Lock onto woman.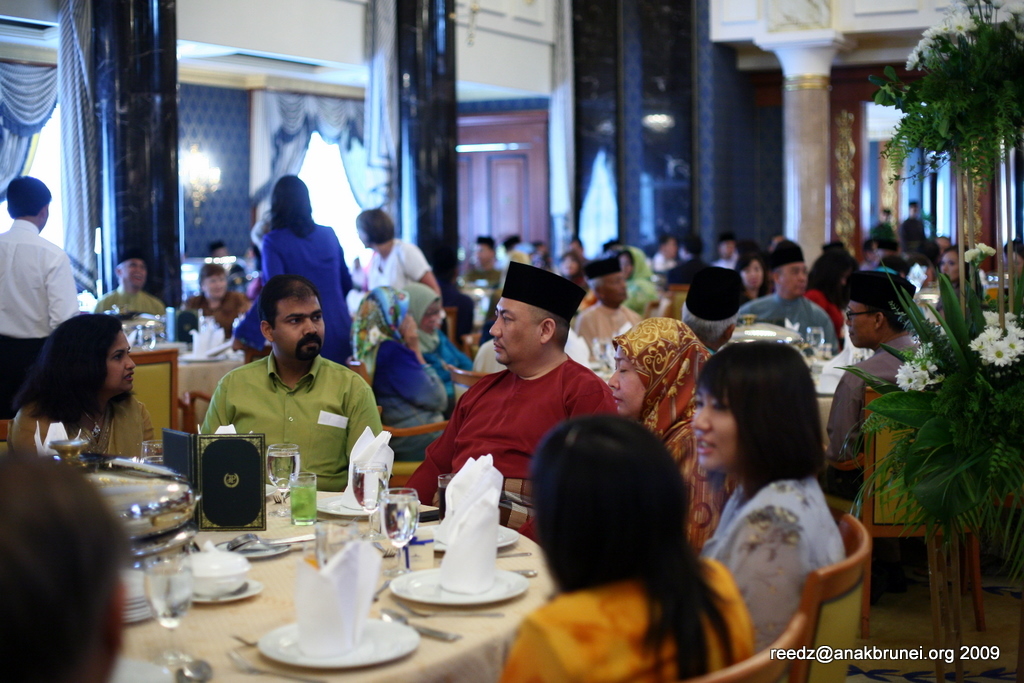
Locked: (618,247,664,308).
